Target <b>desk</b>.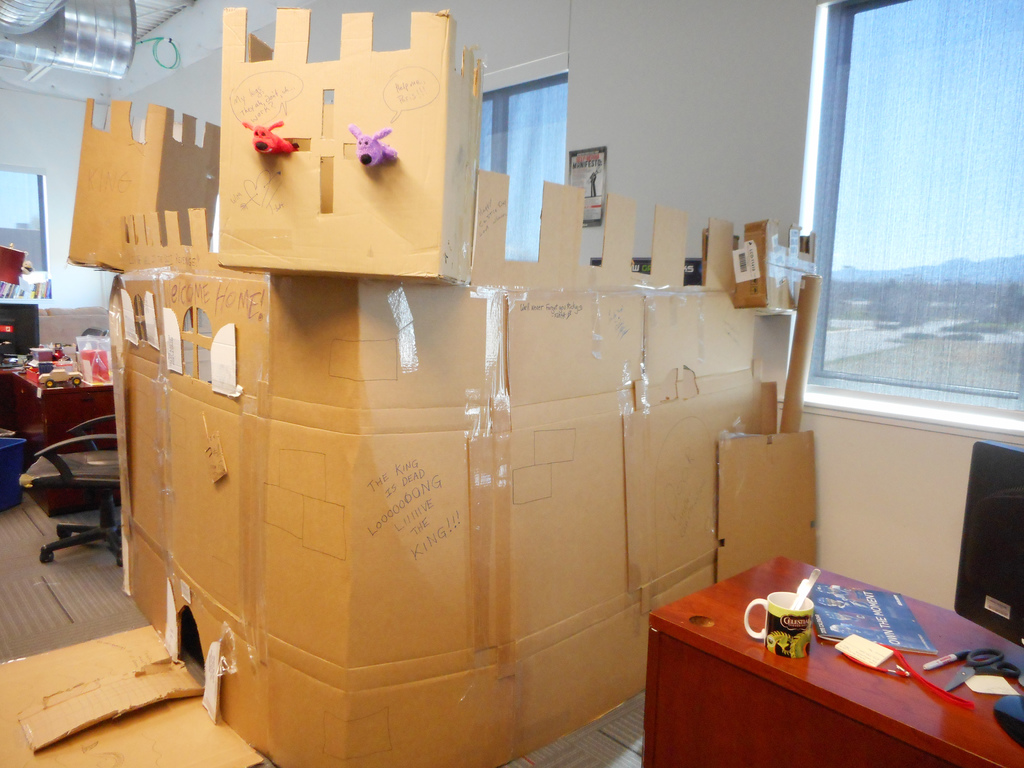
Target region: x1=649, y1=547, x2=1016, y2=767.
